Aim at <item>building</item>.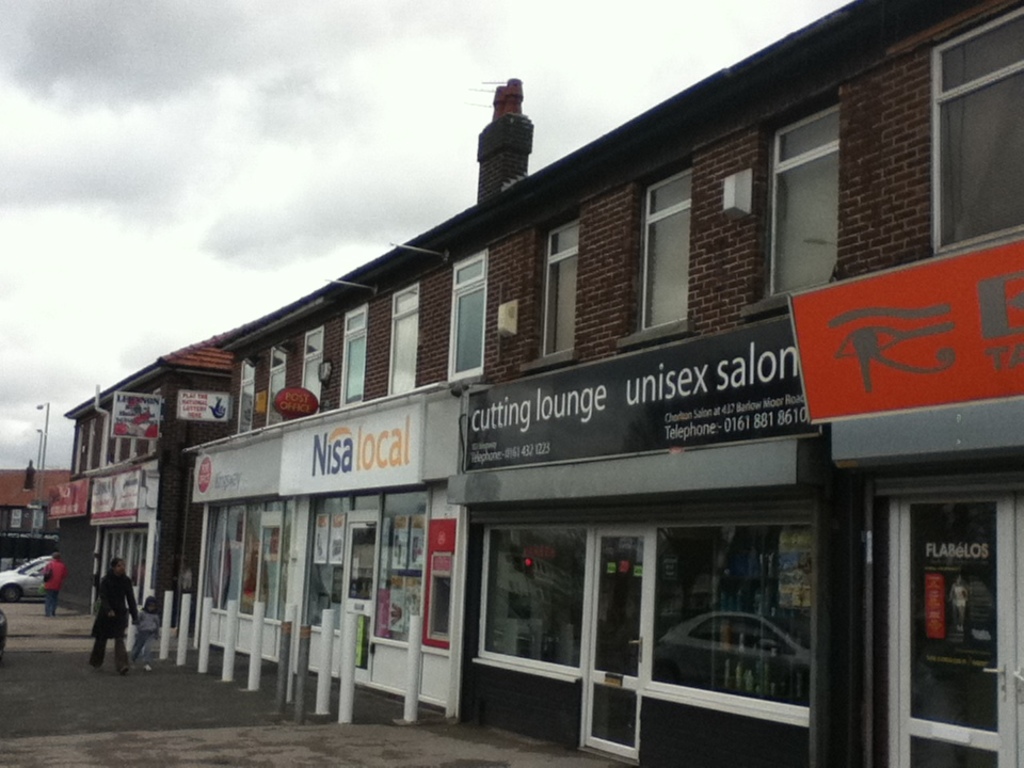
Aimed at 68/329/238/627.
